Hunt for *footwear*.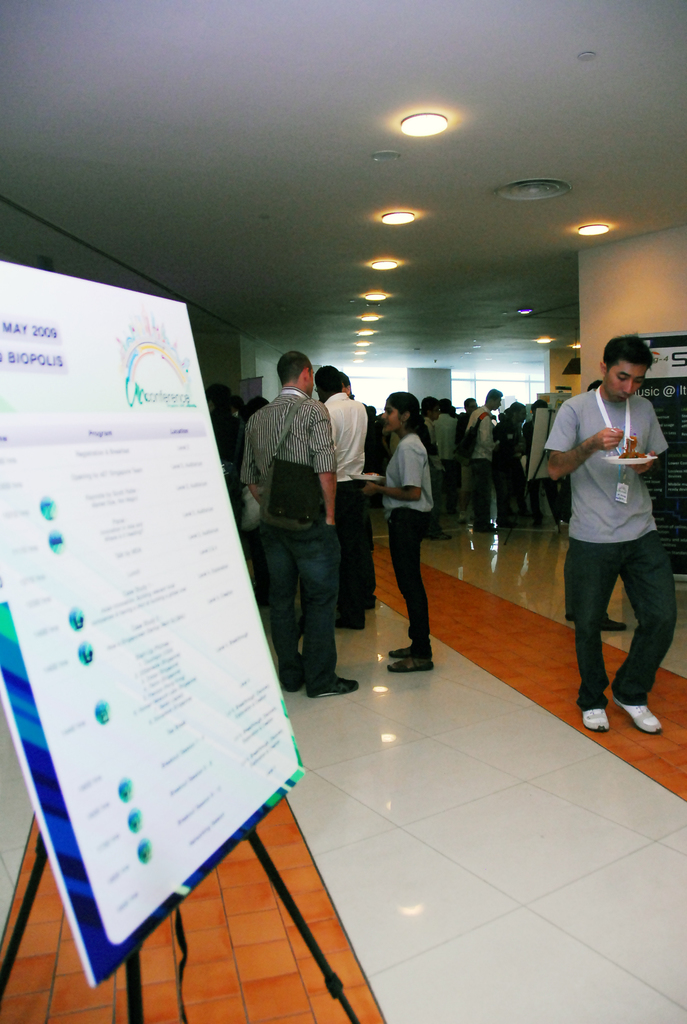
Hunted down at detection(386, 655, 433, 672).
